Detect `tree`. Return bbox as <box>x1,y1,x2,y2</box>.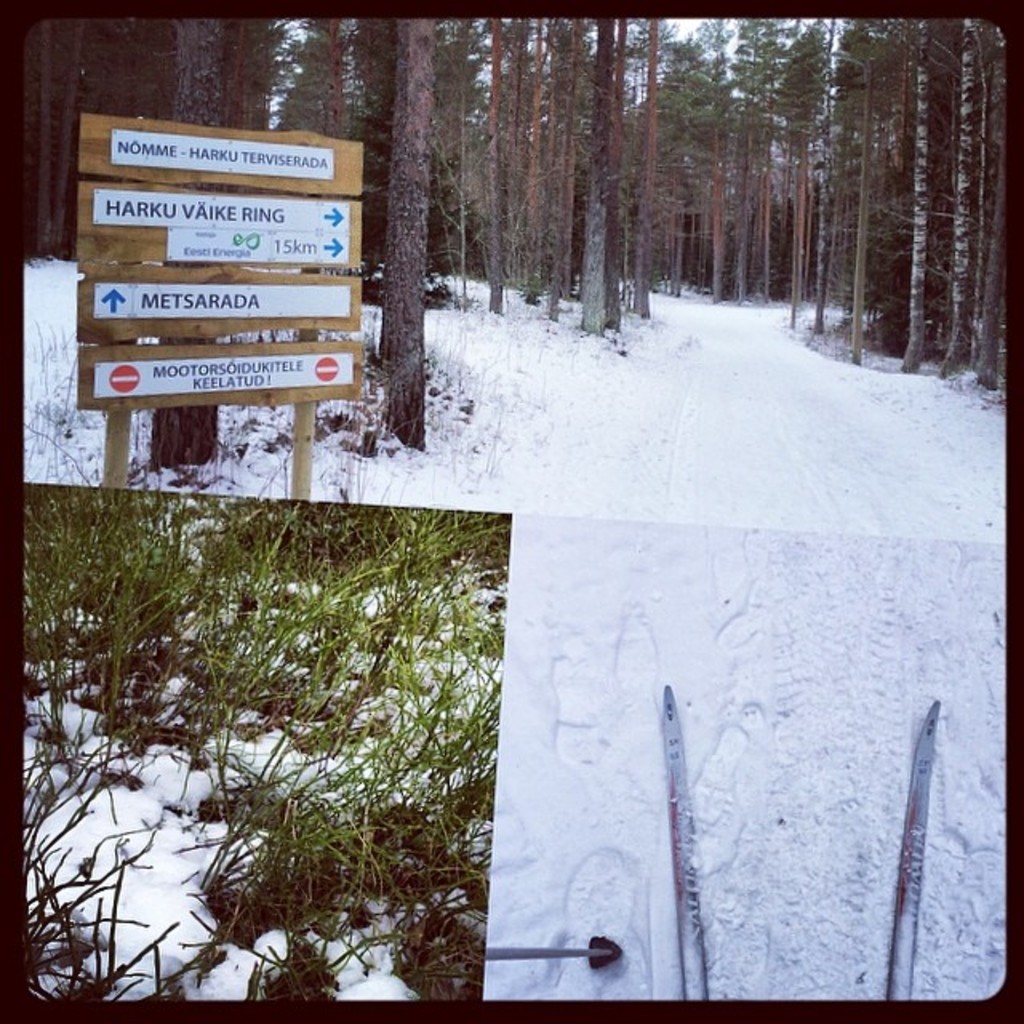
<box>818,30,1002,365</box>.
